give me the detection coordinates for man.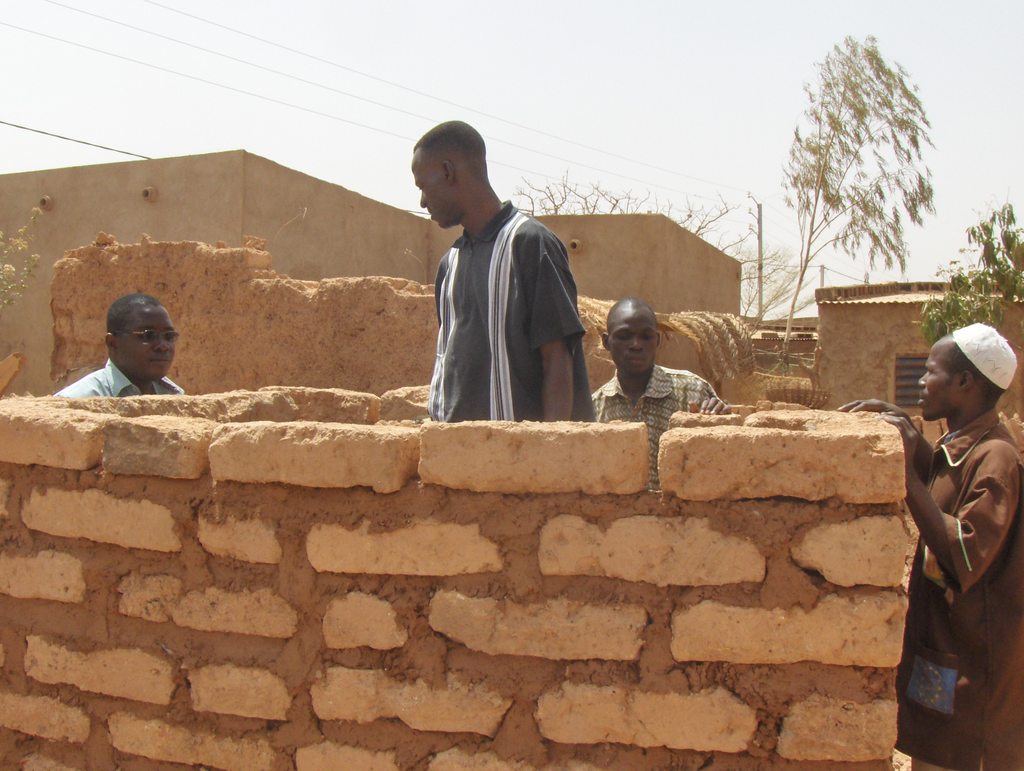
(56,288,184,405).
